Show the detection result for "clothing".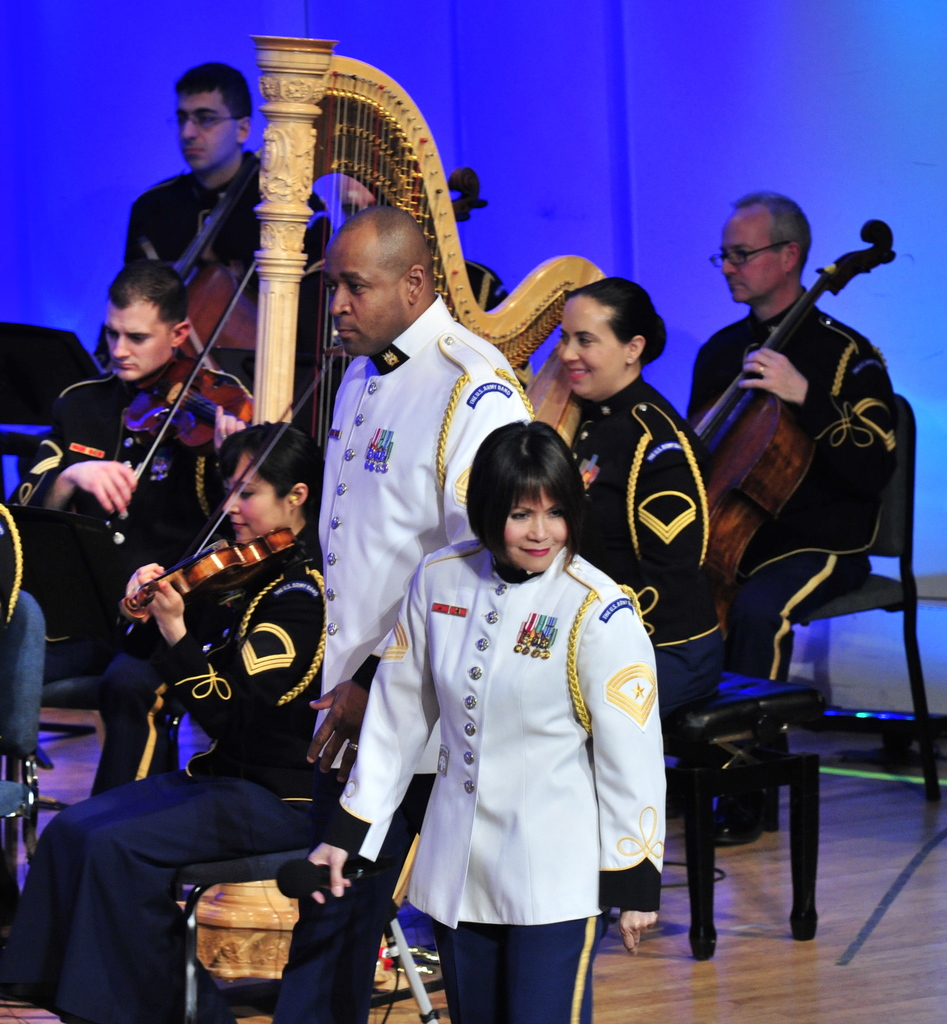
[left=310, top=285, right=546, bottom=1018].
